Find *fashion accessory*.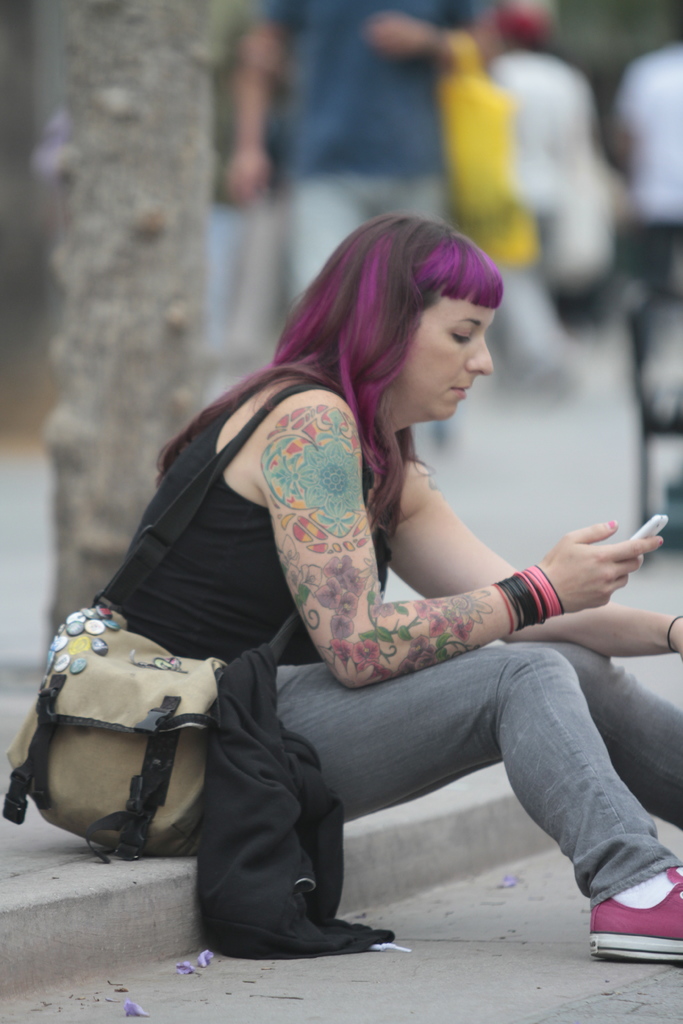
(662,605,682,655).
